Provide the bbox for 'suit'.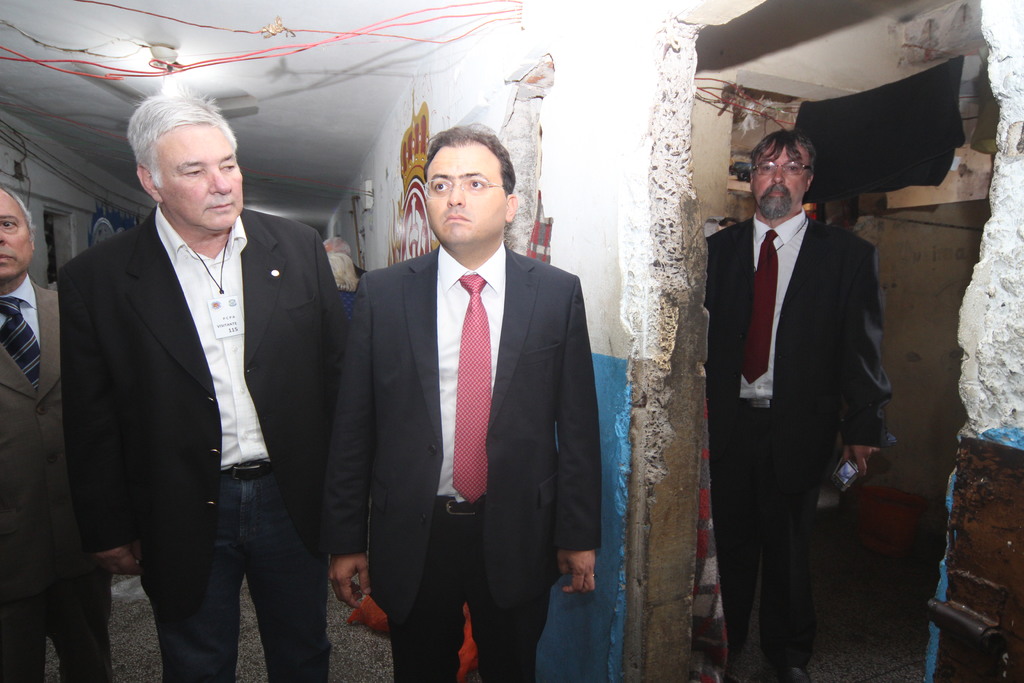
x1=707 y1=207 x2=897 y2=682.
